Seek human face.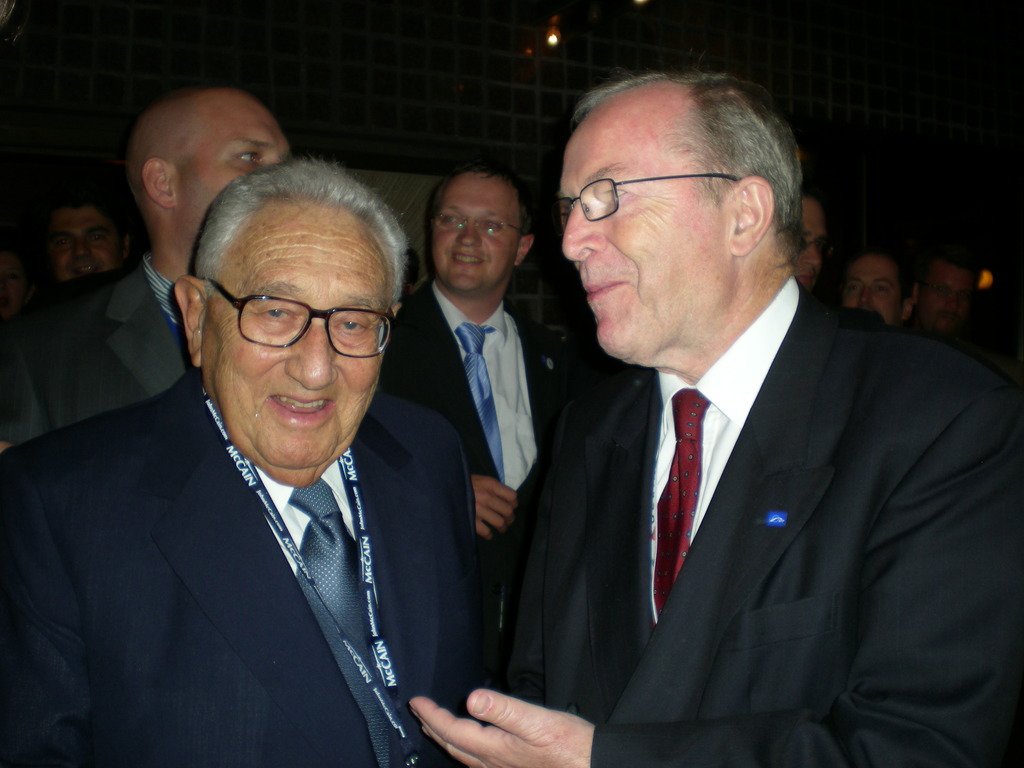
51, 208, 109, 275.
